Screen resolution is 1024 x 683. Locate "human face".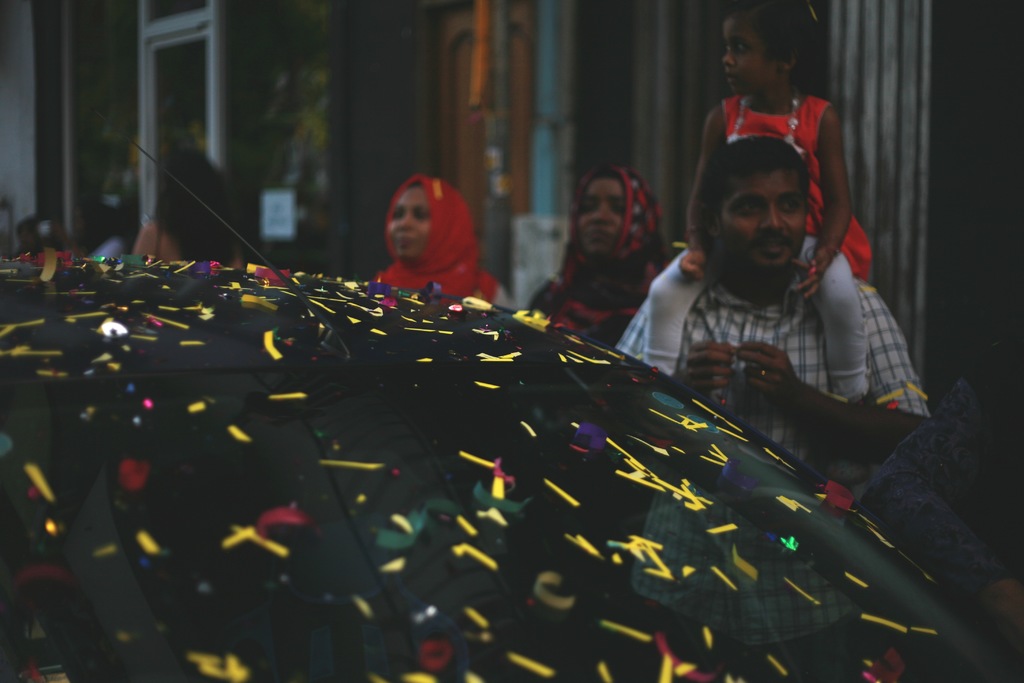
(x1=387, y1=184, x2=430, y2=261).
